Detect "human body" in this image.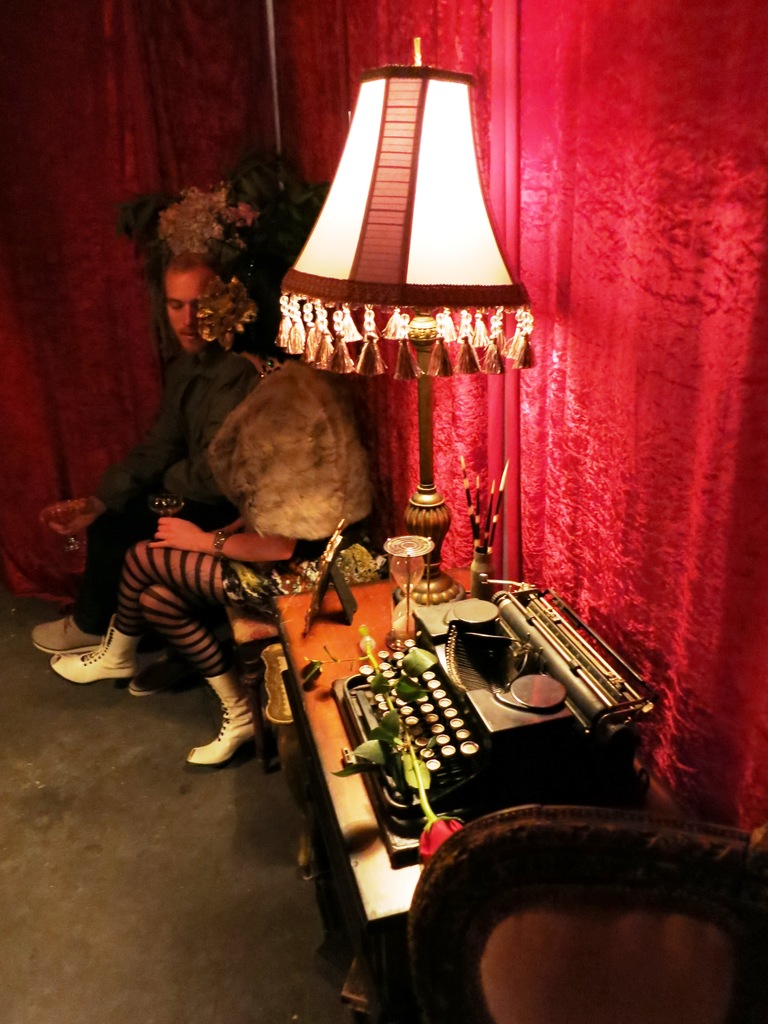
Detection: bbox=[47, 357, 401, 769].
